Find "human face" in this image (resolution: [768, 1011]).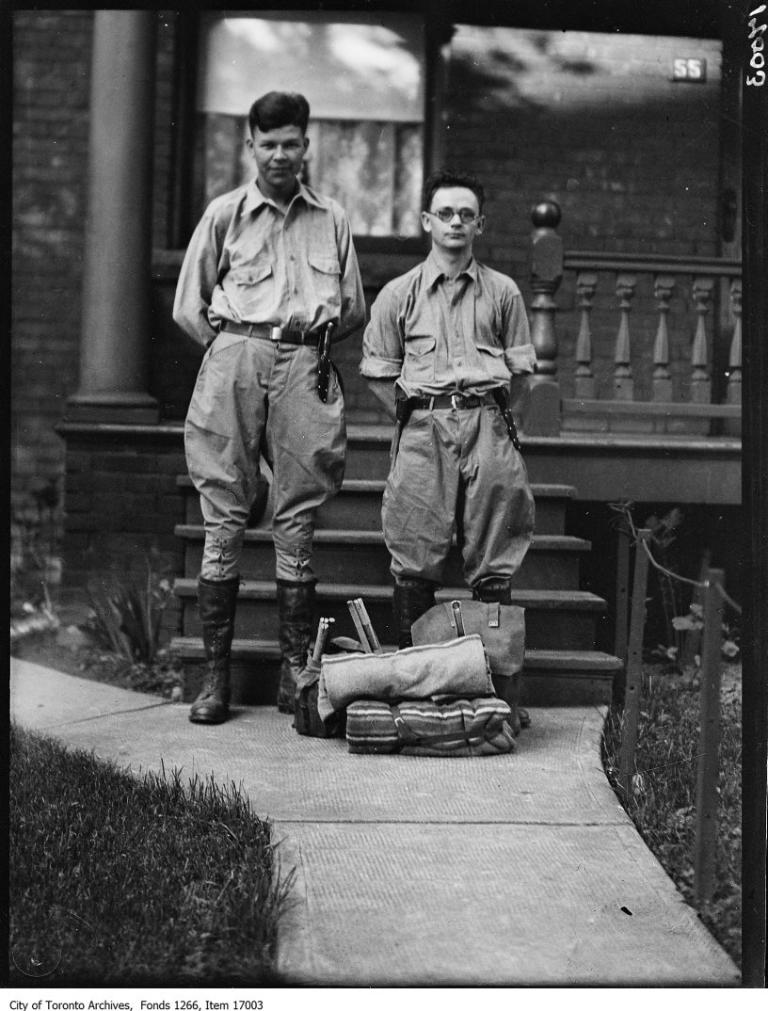
box=[432, 188, 478, 246].
